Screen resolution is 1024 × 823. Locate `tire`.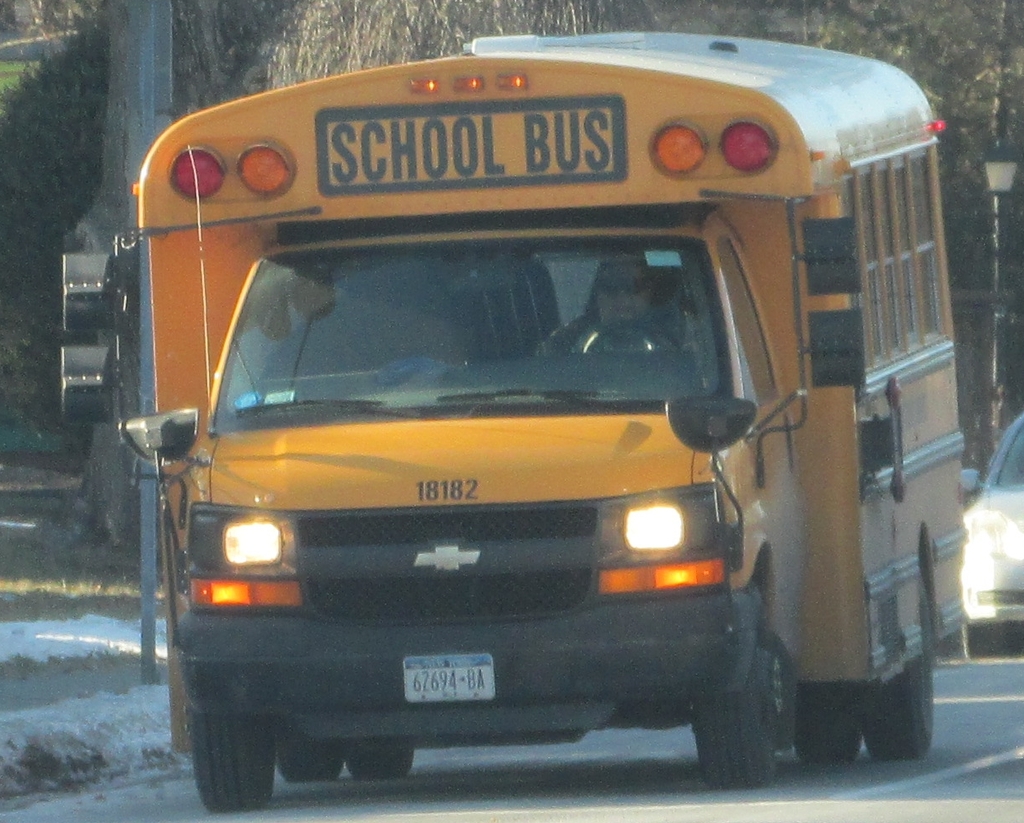
bbox(862, 651, 944, 764).
